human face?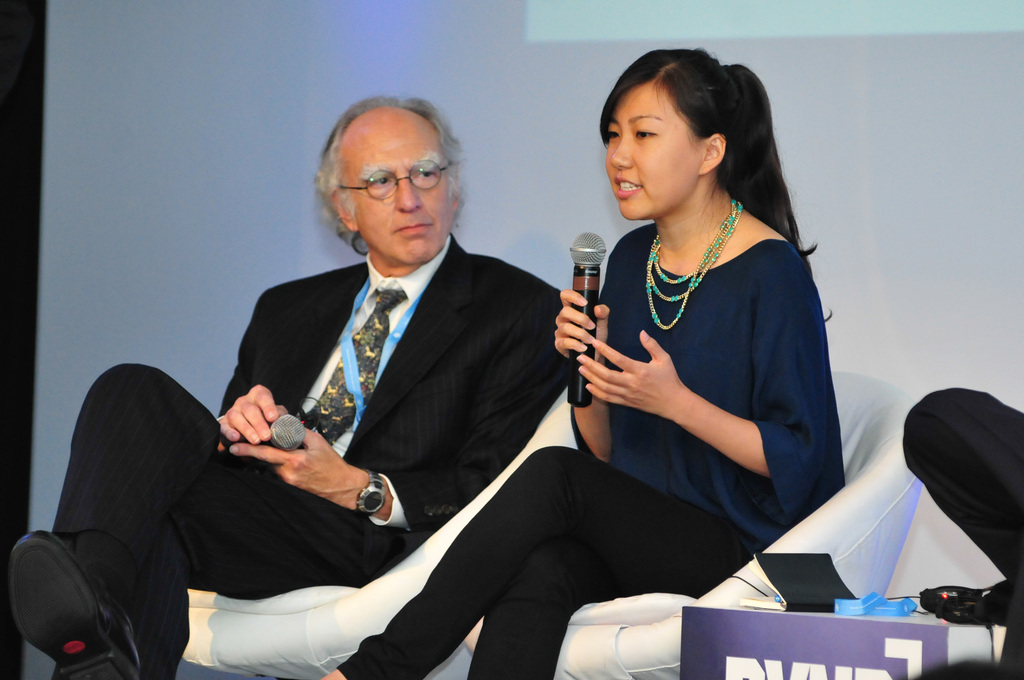
(337,108,454,266)
